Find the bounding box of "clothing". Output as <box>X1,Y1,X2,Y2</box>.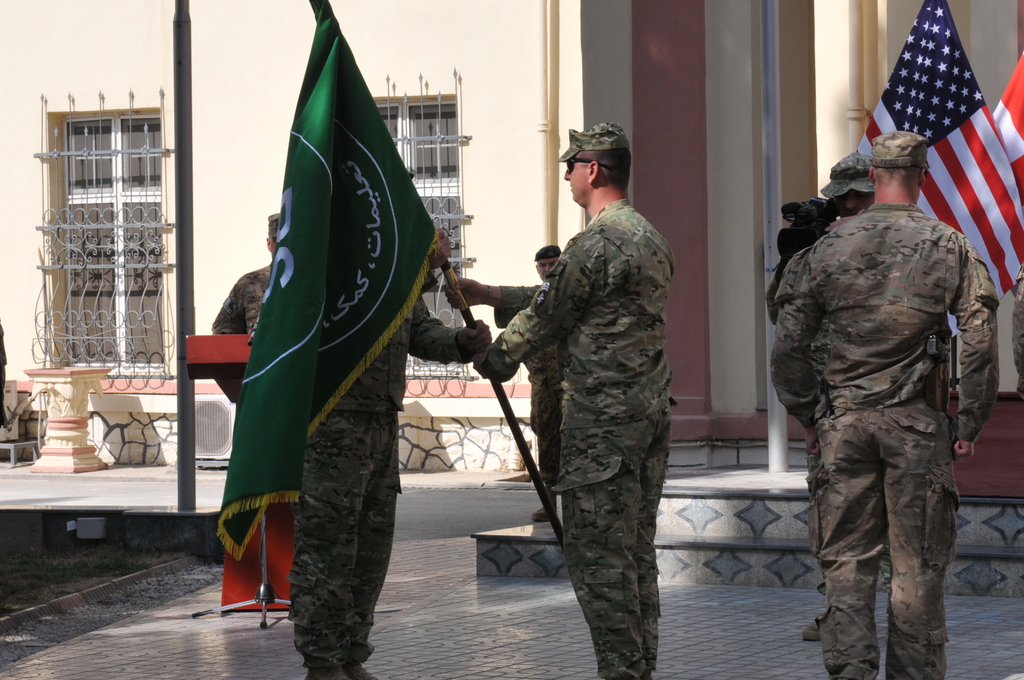
<box>472,198,676,679</box>.
